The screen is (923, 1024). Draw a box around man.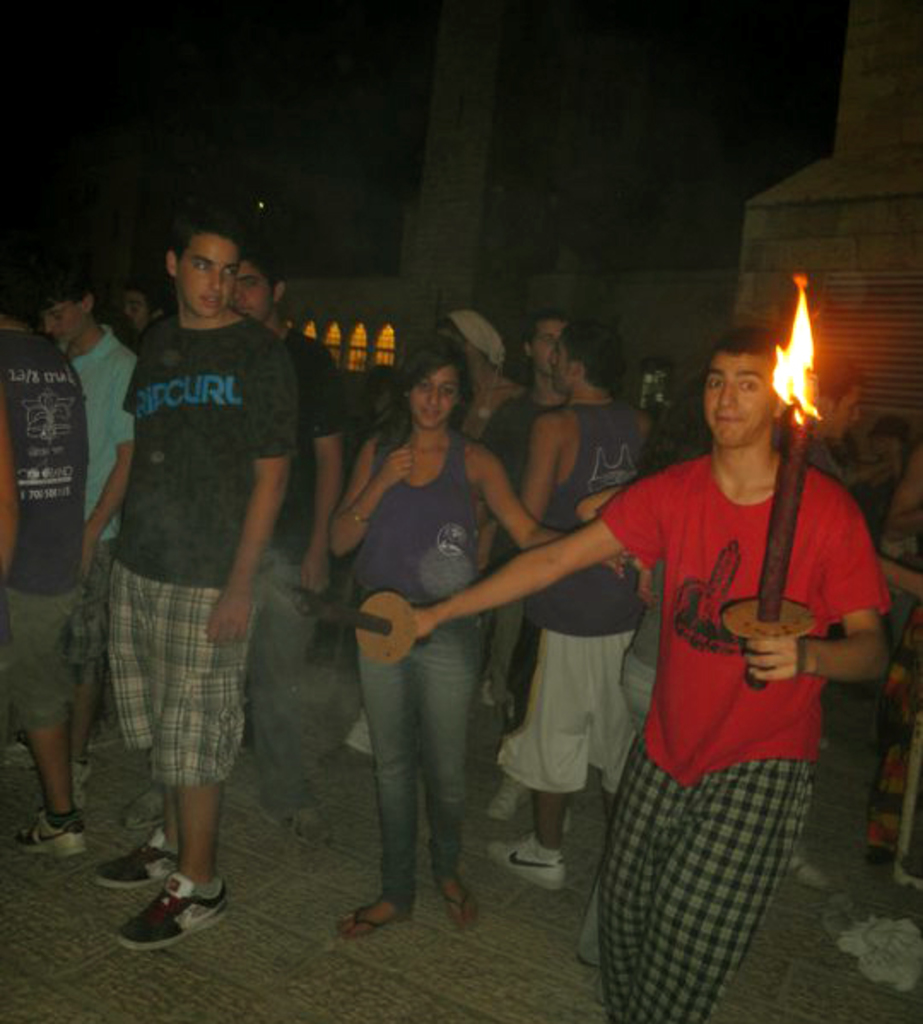
0,267,89,858.
